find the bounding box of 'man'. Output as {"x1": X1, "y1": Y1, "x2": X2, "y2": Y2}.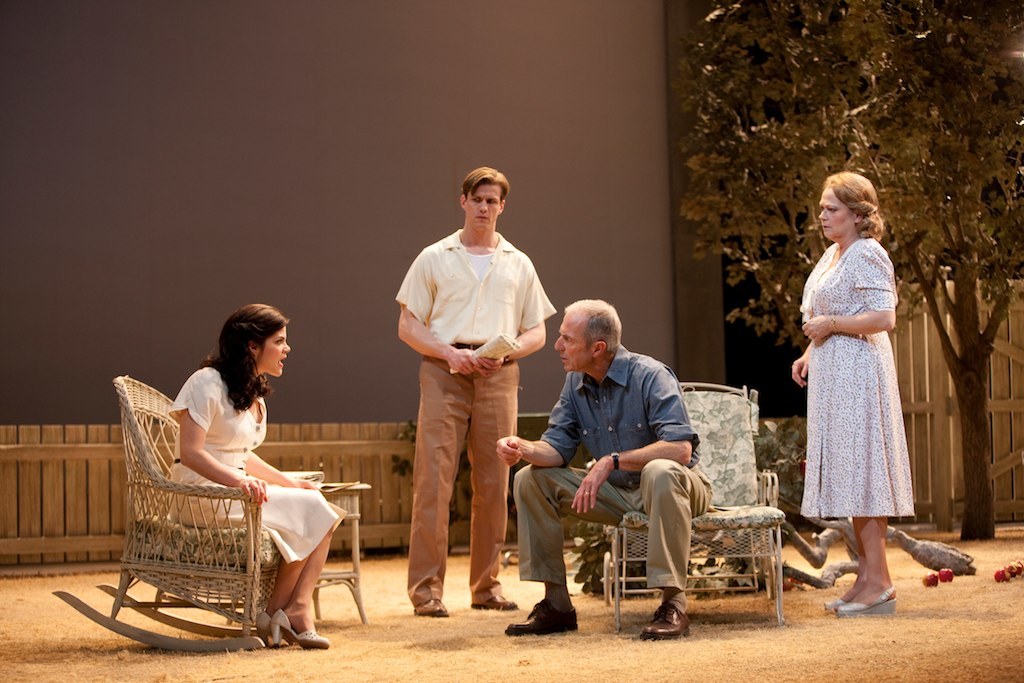
{"x1": 489, "y1": 301, "x2": 723, "y2": 646}.
